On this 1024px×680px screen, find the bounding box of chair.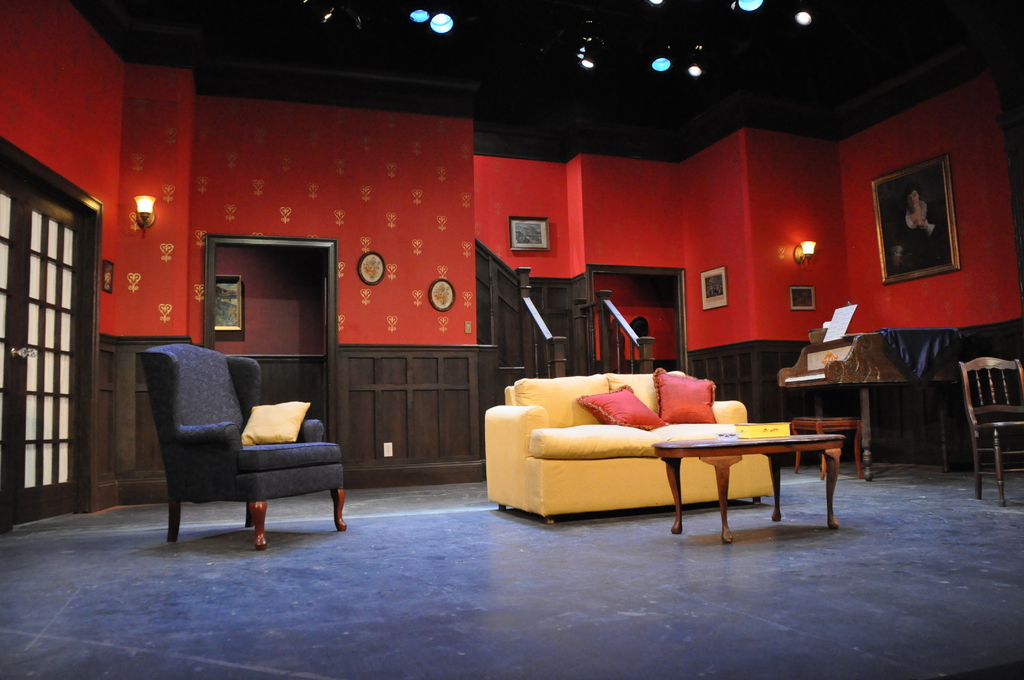
Bounding box: 959:355:1023:509.
